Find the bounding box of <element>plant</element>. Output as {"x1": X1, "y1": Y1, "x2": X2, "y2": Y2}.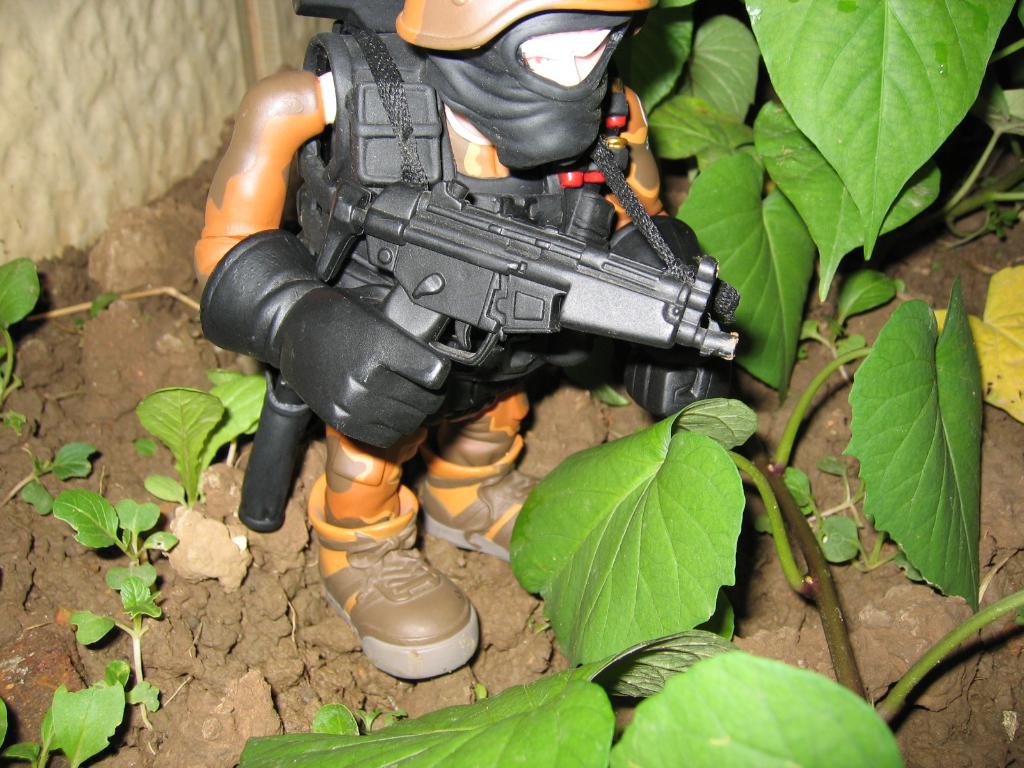
{"x1": 0, "y1": 260, "x2": 43, "y2": 393}.
